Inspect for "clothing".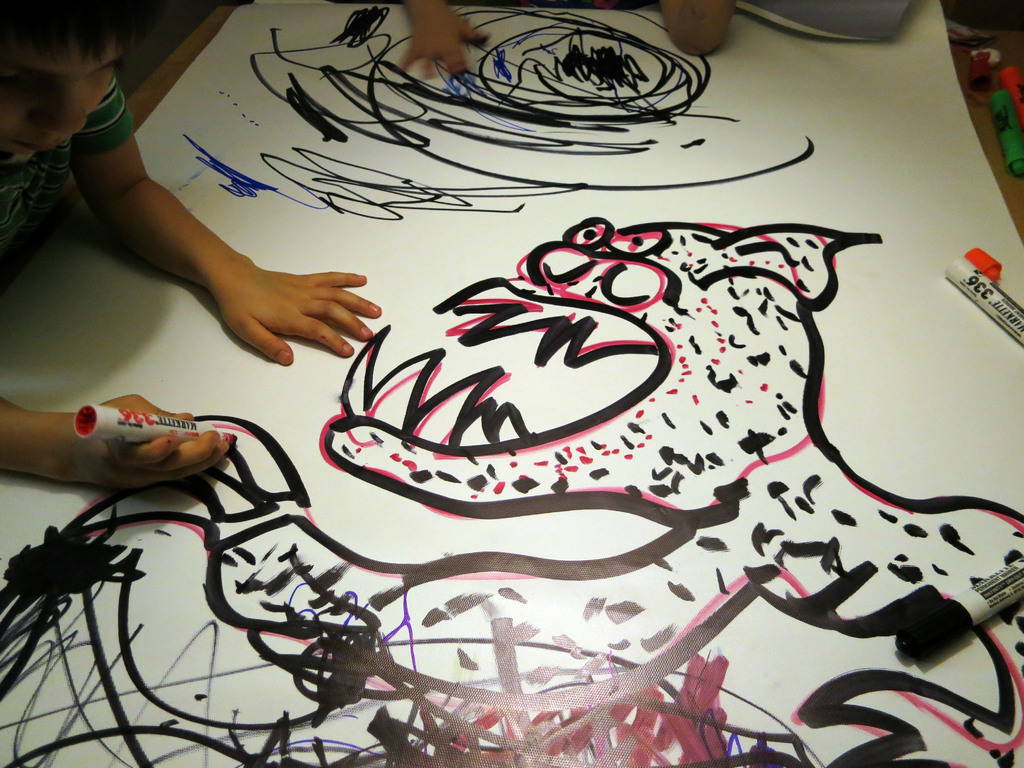
Inspection: bbox=[0, 72, 127, 280].
